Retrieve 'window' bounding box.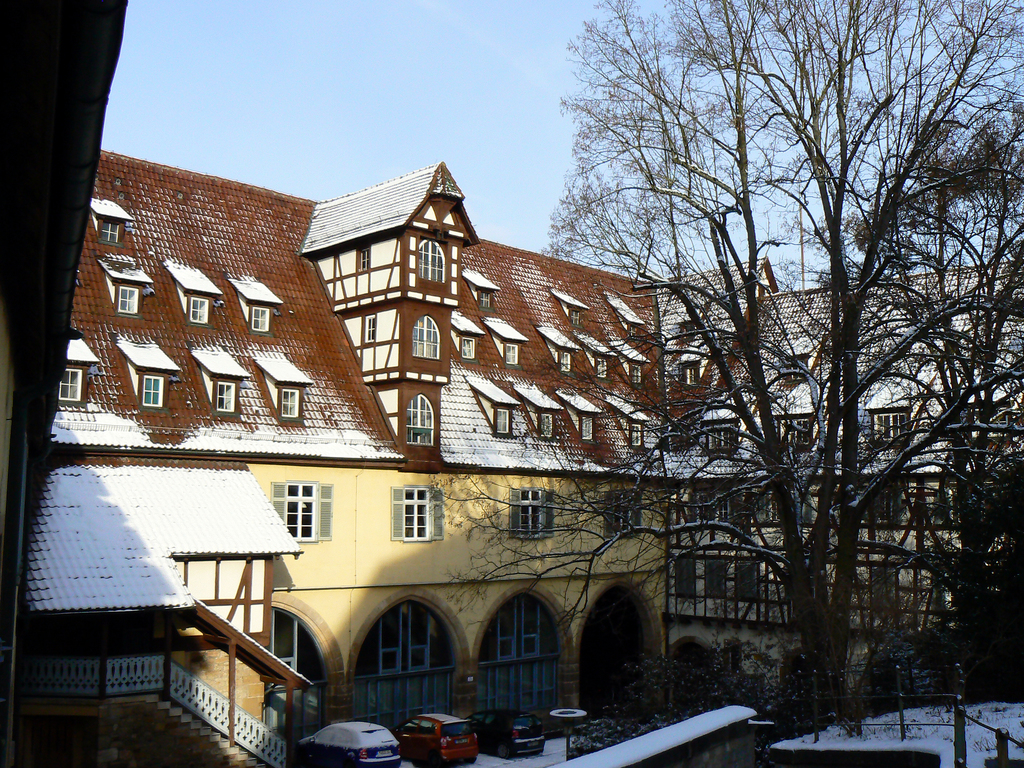
Bounding box: region(268, 480, 333, 550).
